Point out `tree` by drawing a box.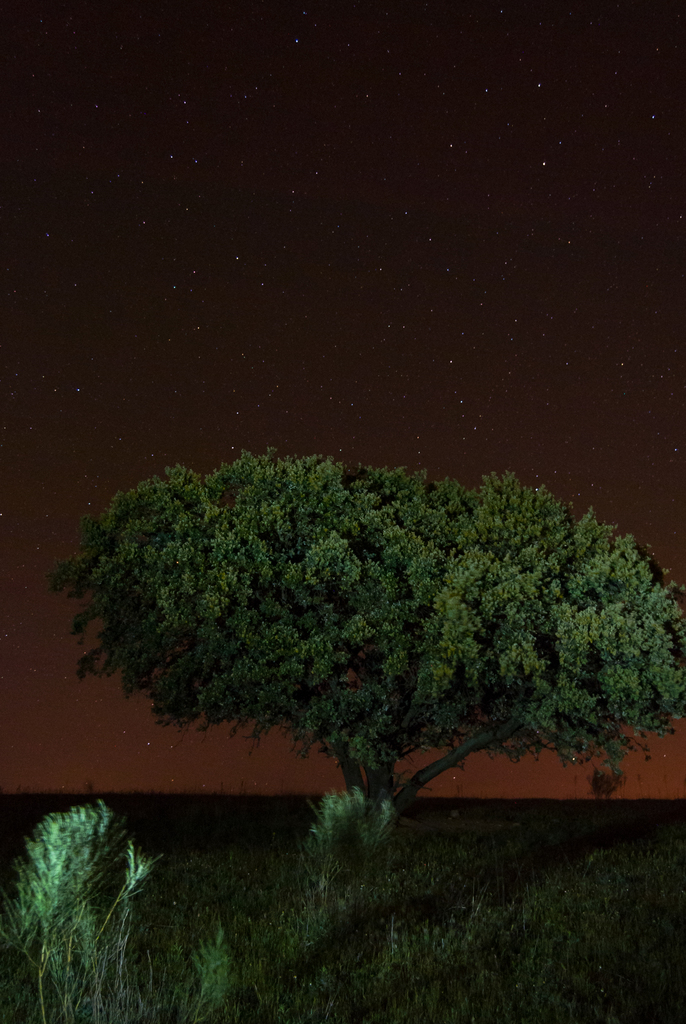
[x1=38, y1=449, x2=685, y2=898].
